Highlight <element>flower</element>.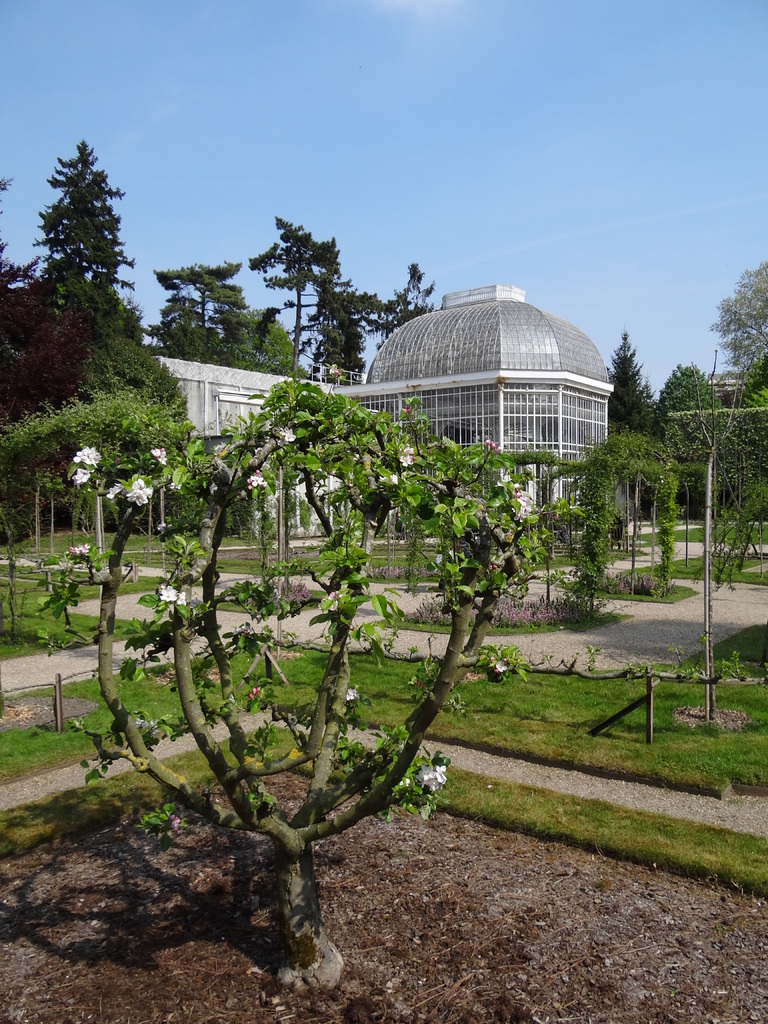
Highlighted region: select_region(422, 762, 447, 786).
